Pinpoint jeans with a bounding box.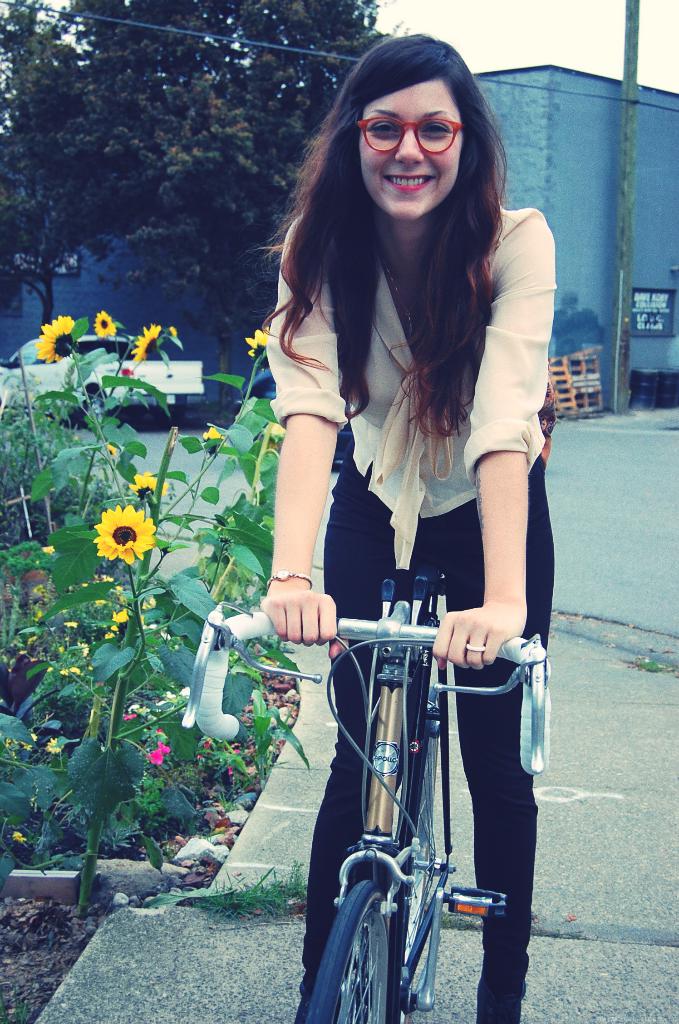
299/447/550/1023.
